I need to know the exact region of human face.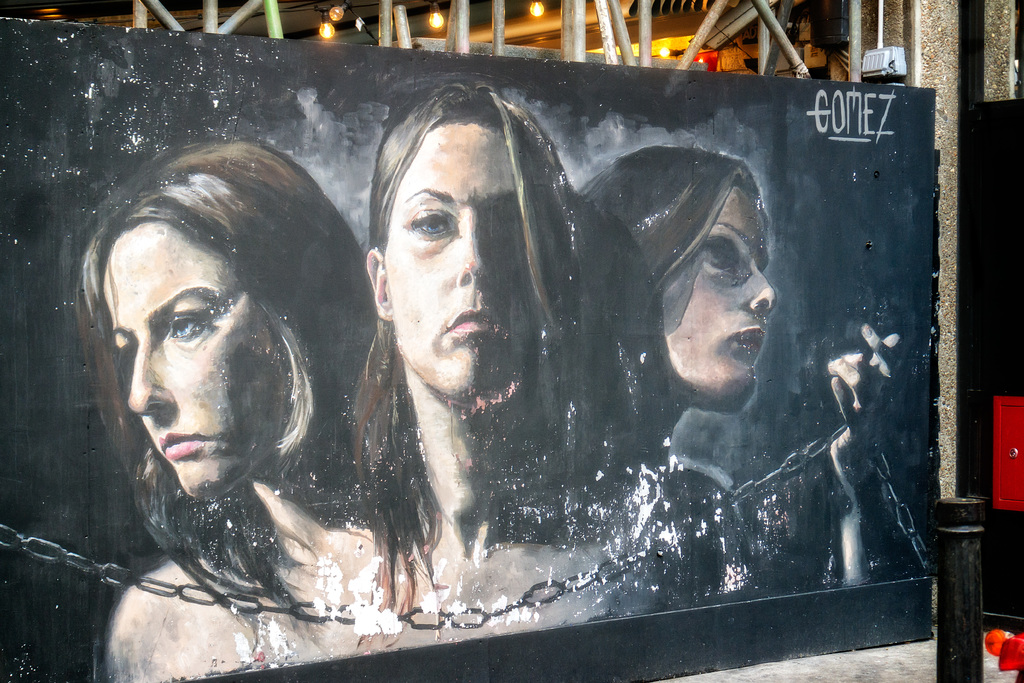
Region: x1=104, y1=220, x2=289, y2=498.
